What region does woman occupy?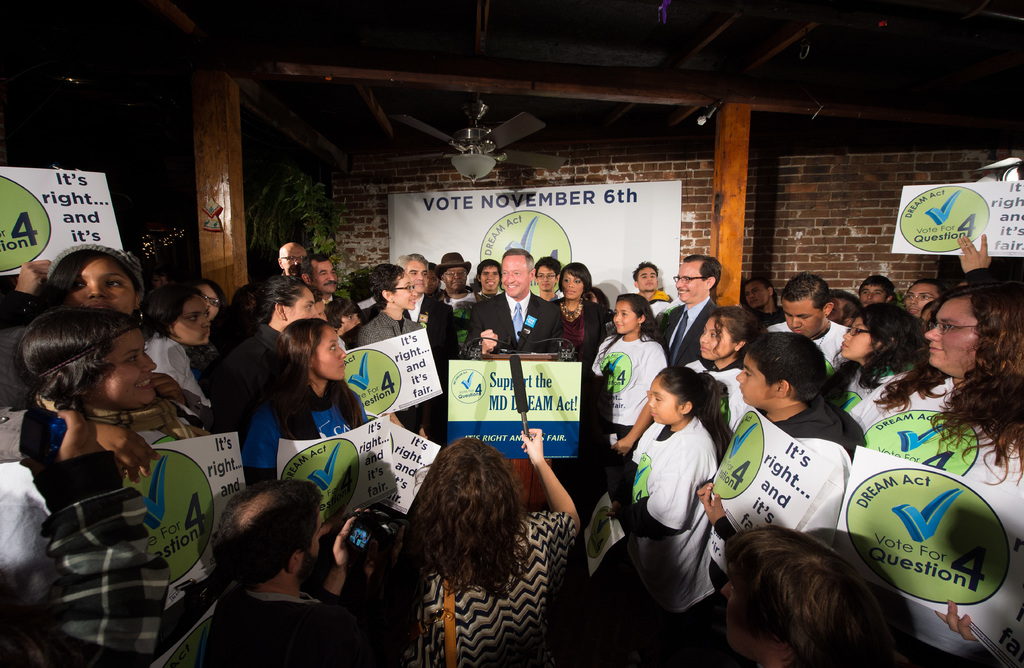
396:427:583:667.
